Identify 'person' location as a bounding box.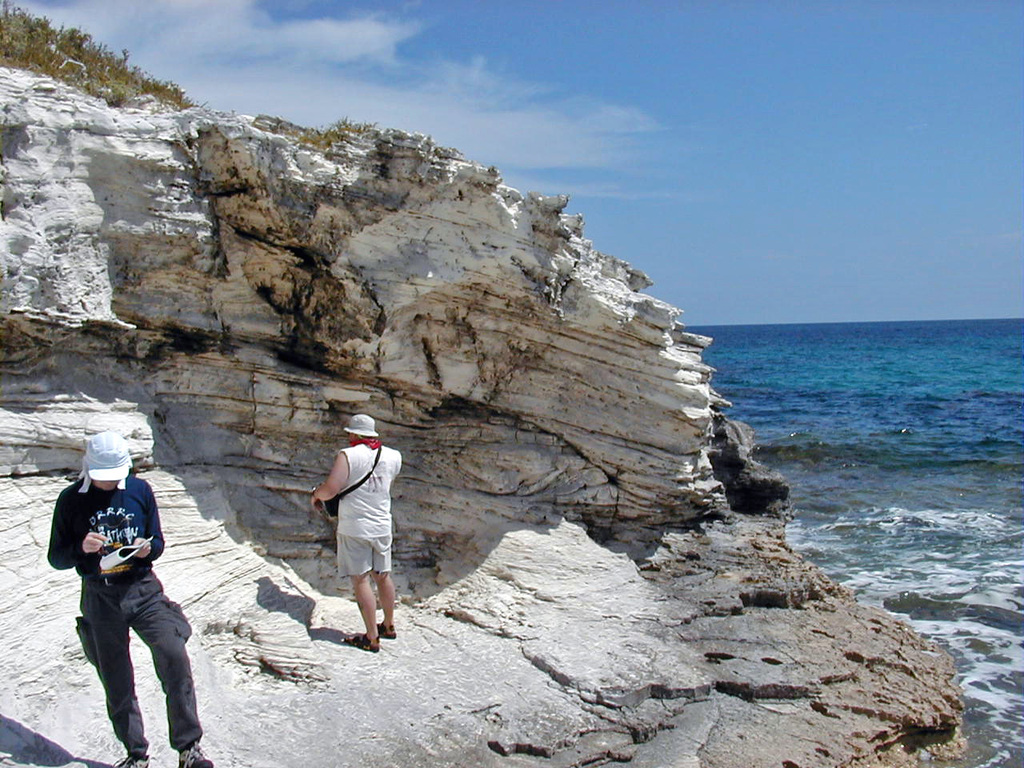
region(308, 405, 403, 648).
